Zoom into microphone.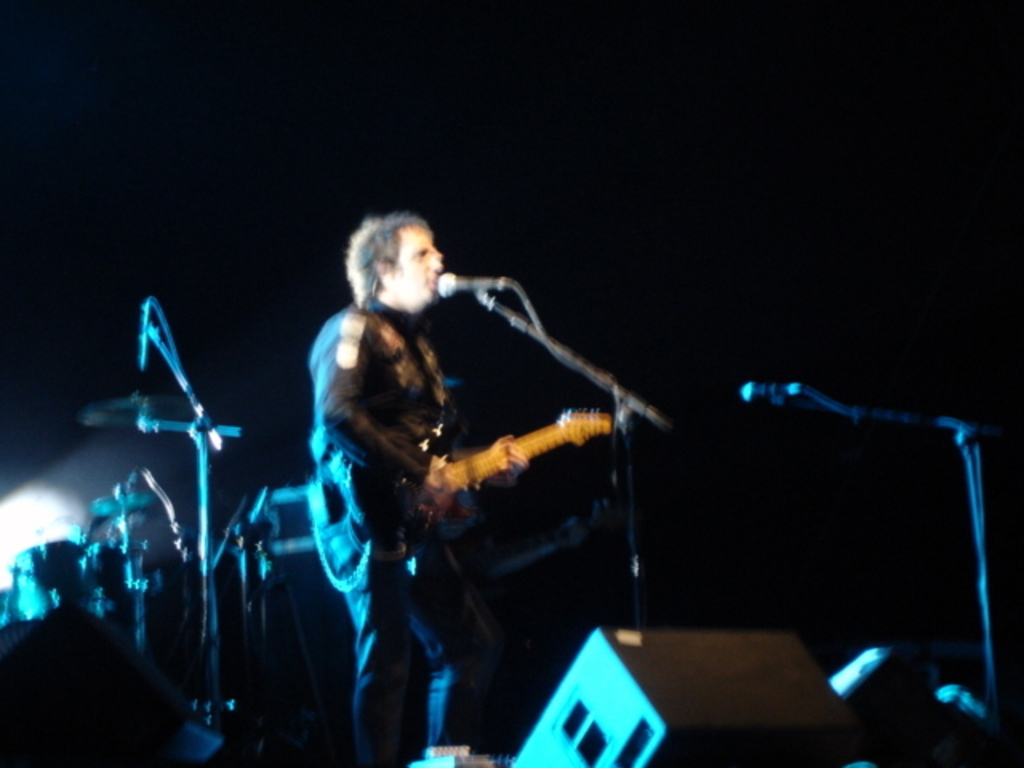
Zoom target: {"x1": 742, "y1": 378, "x2": 813, "y2": 400}.
